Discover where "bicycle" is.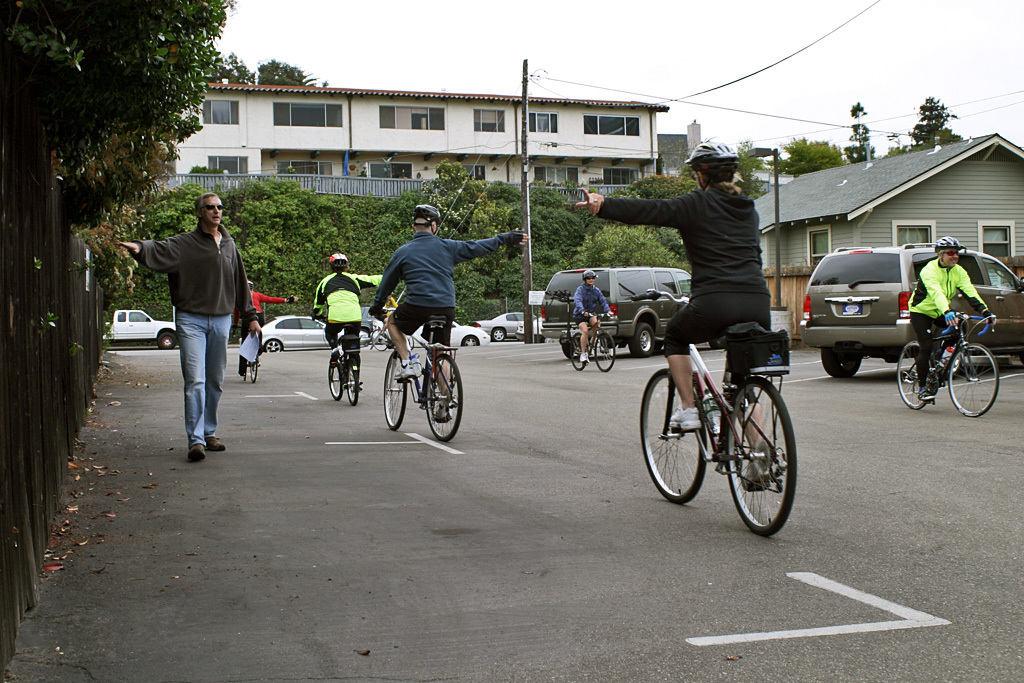
Discovered at (left=309, top=316, right=362, bottom=407).
